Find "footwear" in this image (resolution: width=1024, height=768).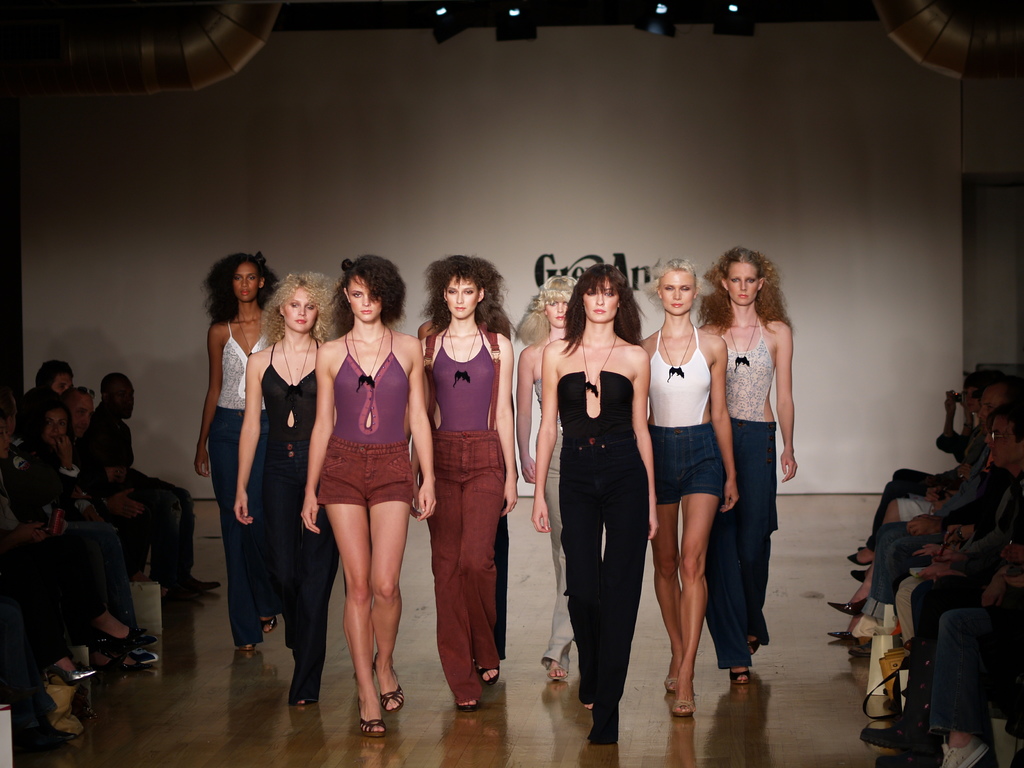
849/548/868/563.
